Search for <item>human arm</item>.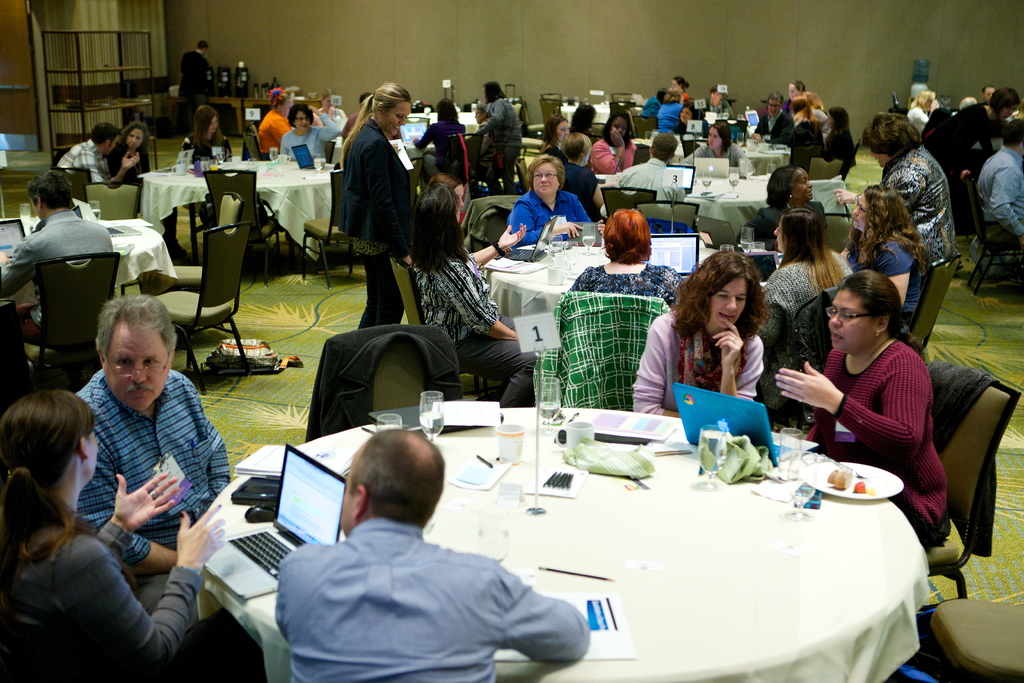
Found at box(833, 167, 922, 215).
